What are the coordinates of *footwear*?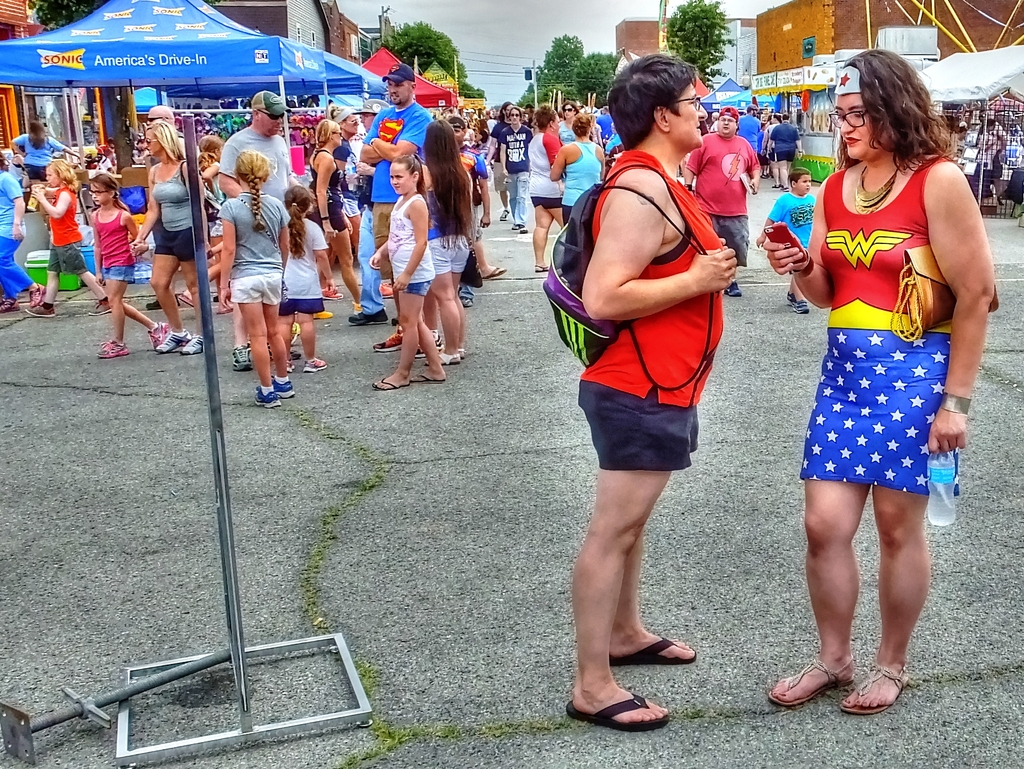
<bbox>776, 653, 898, 724</bbox>.
